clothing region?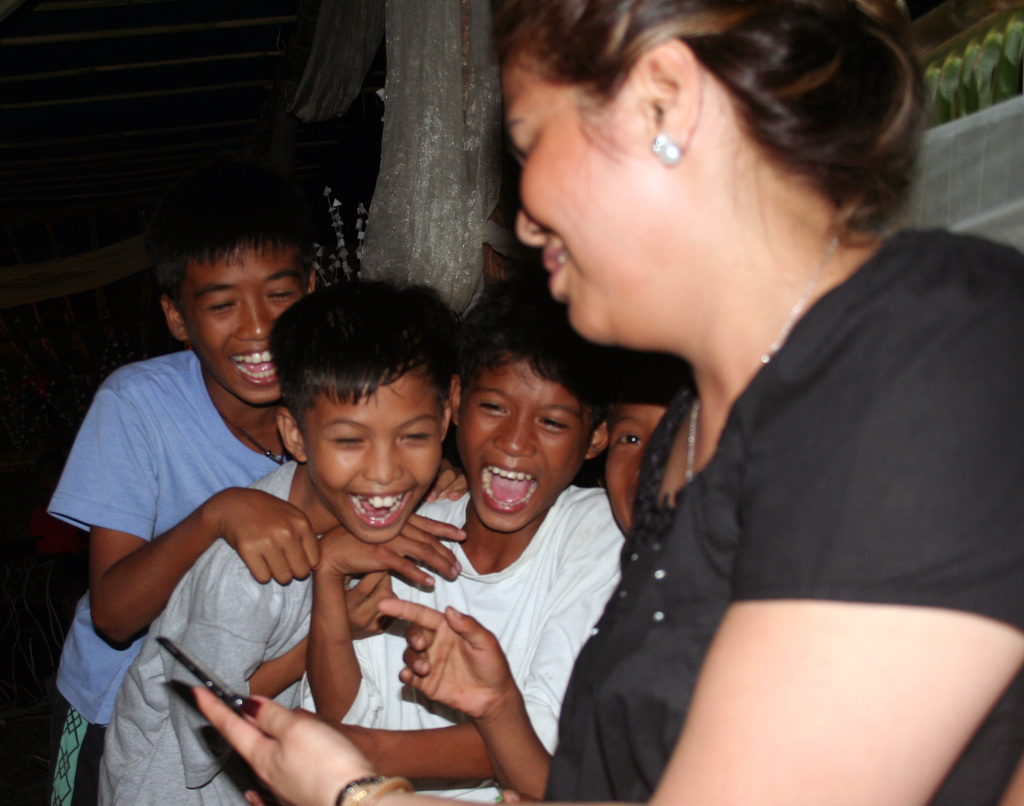
<bbox>546, 230, 1023, 805</bbox>
